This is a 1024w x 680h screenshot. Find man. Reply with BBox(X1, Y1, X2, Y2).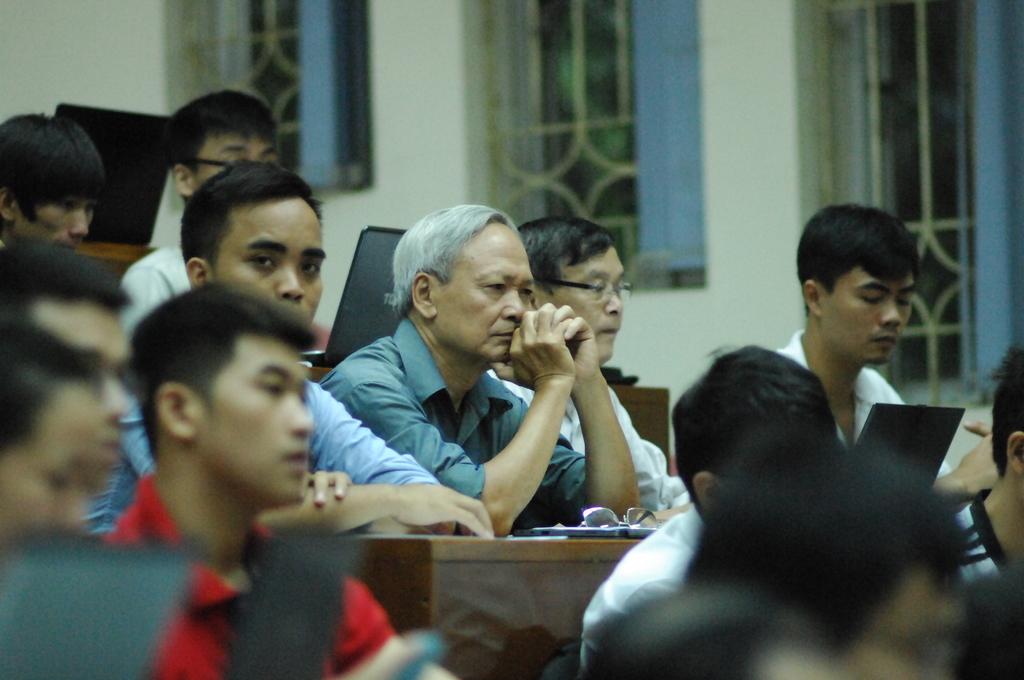
BBox(321, 204, 643, 534).
